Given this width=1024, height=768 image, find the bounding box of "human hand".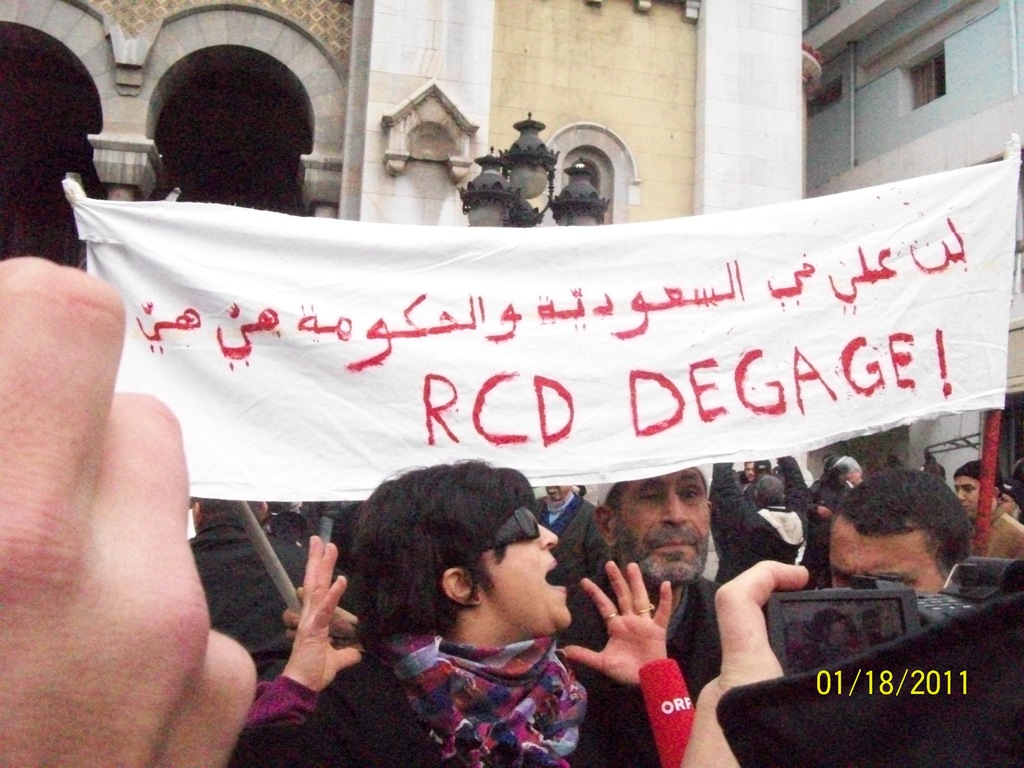
select_region(261, 537, 348, 721).
